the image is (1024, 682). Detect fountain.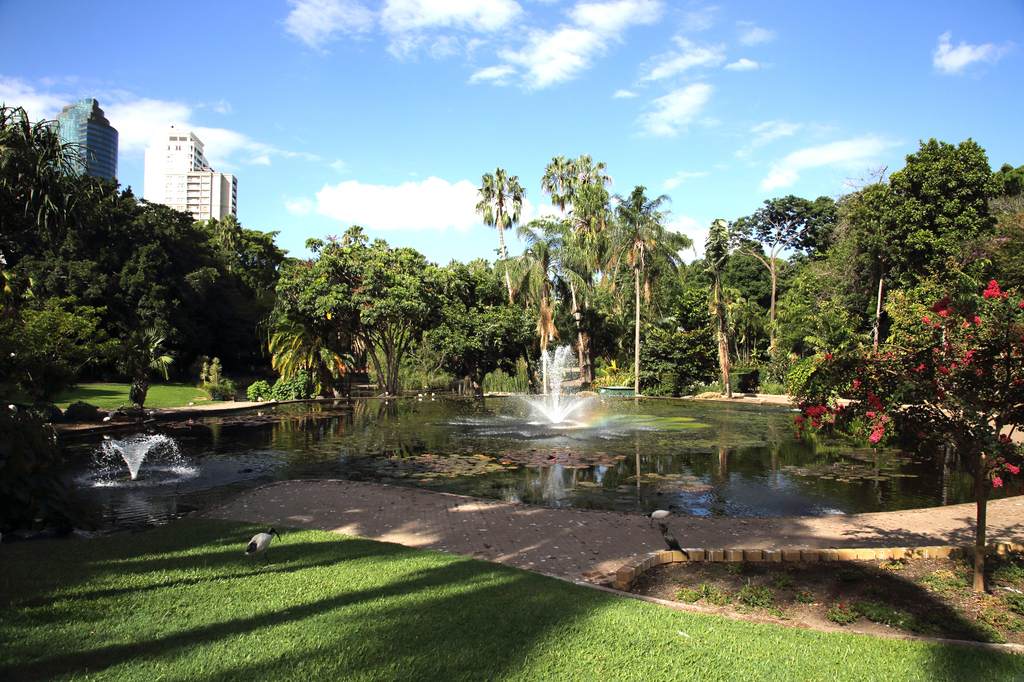
Detection: box(450, 345, 671, 435).
